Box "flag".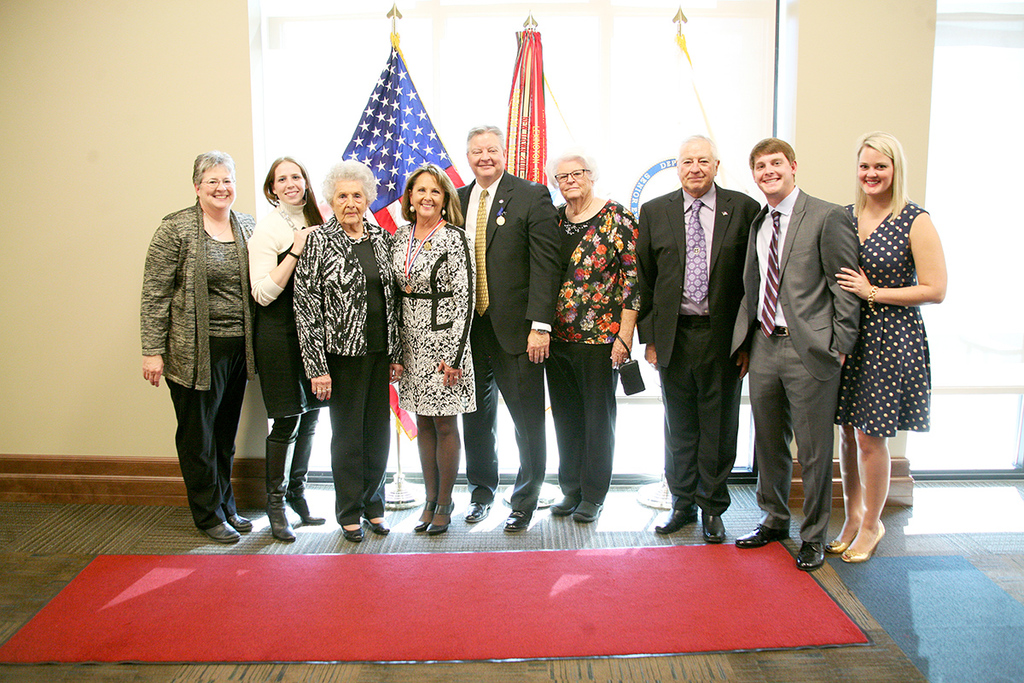
327/50/497/447.
